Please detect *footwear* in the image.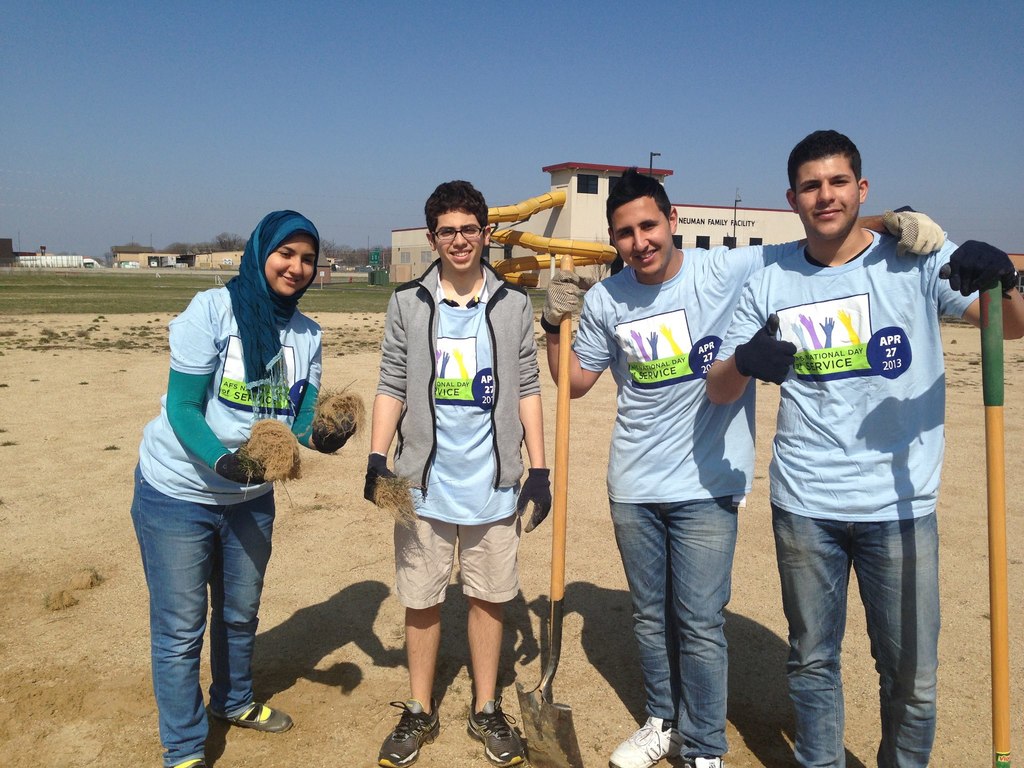
x1=174, y1=755, x2=209, y2=767.
